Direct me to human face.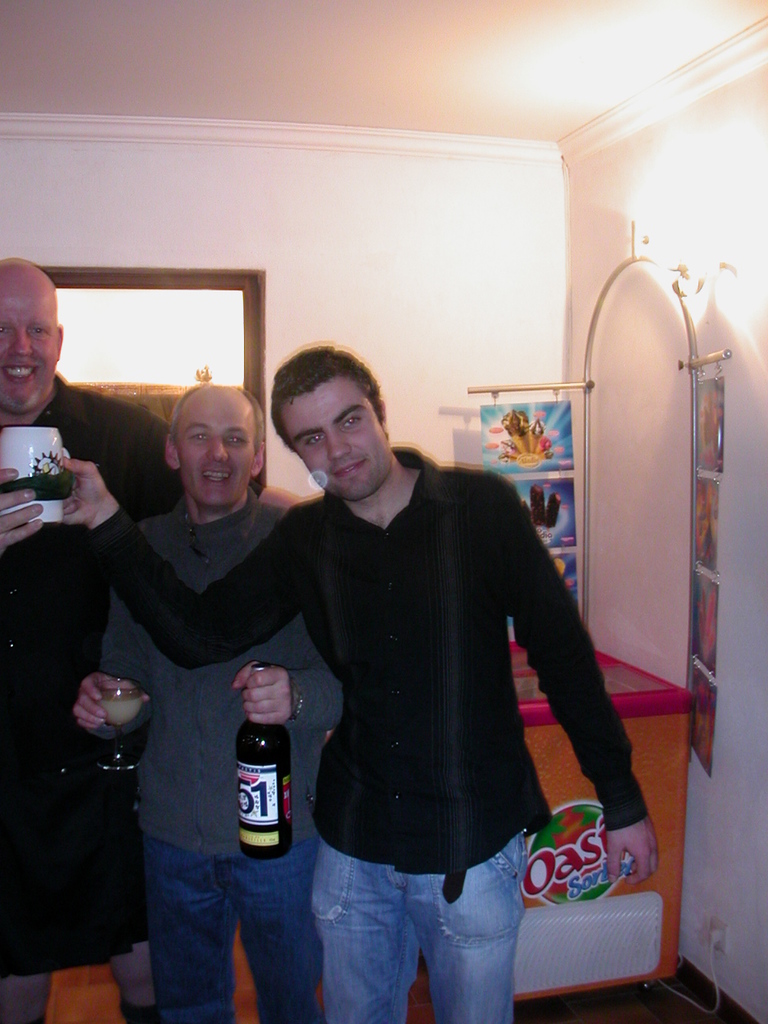
Direction: select_region(0, 272, 58, 407).
